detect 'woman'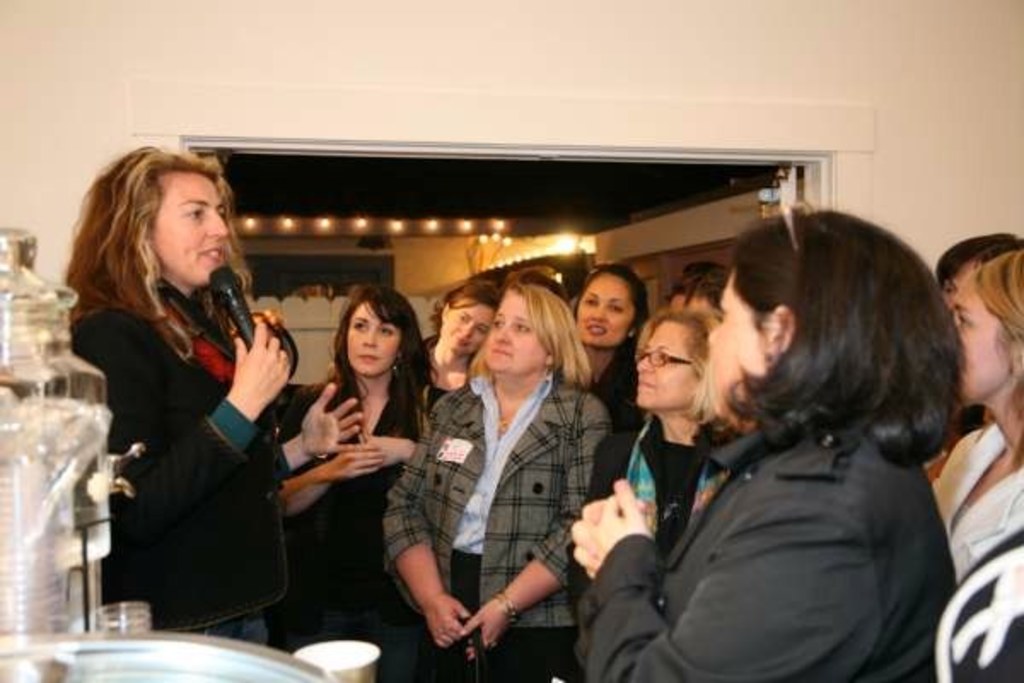
bbox=[570, 200, 959, 681]
